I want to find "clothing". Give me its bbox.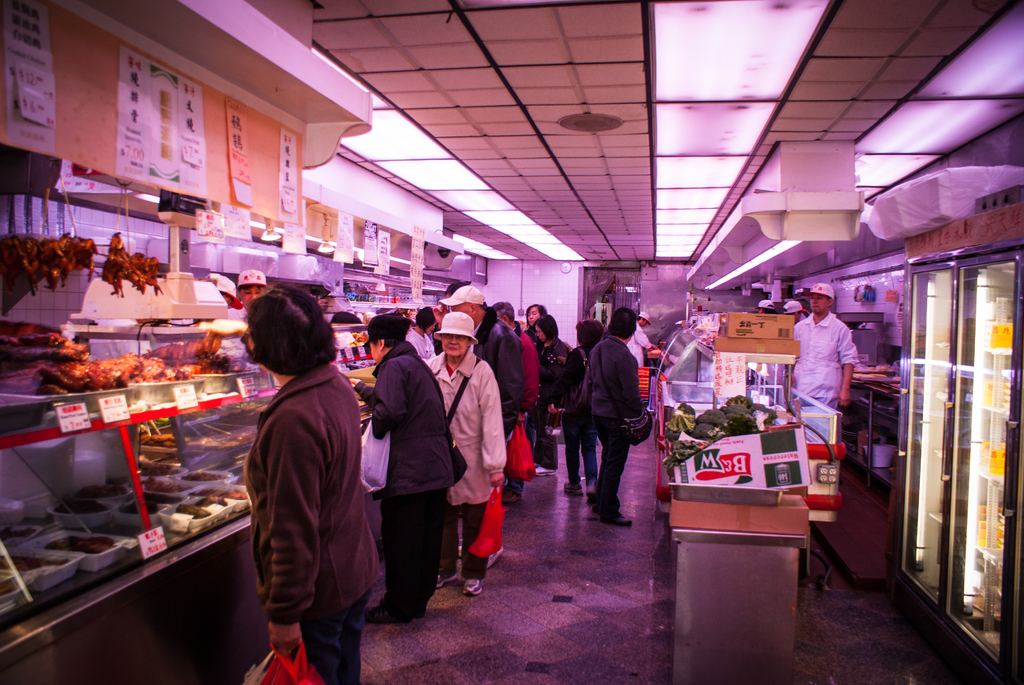
[x1=225, y1=310, x2=369, y2=665].
